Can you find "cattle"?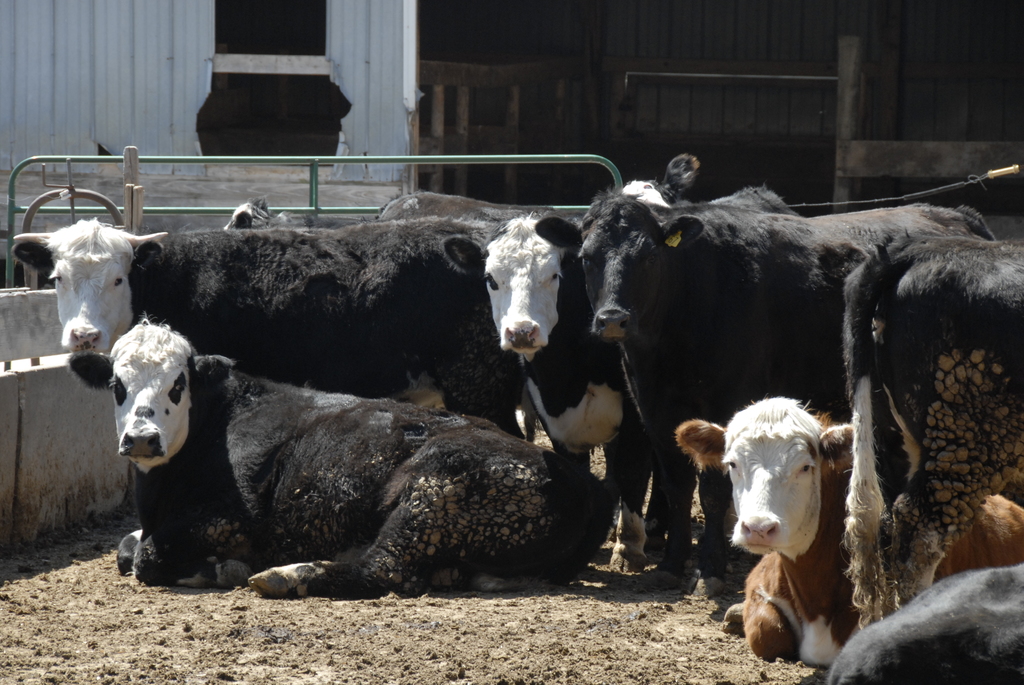
Yes, bounding box: box(68, 320, 639, 588).
